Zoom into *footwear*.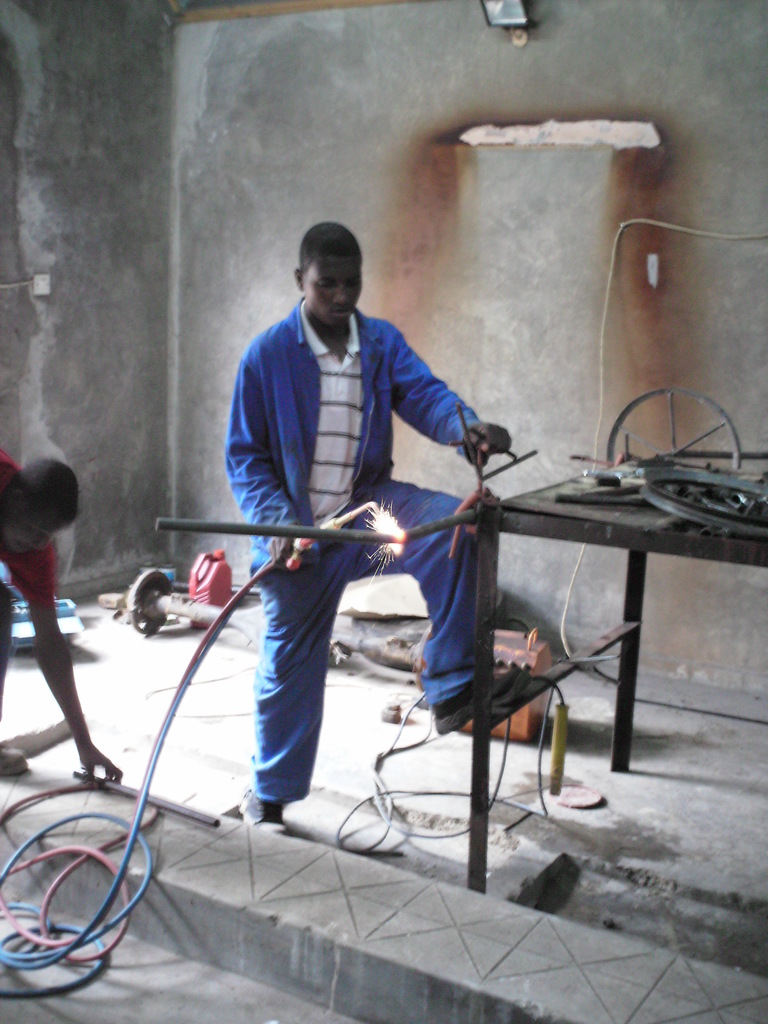
Zoom target: <region>428, 662, 529, 734</region>.
